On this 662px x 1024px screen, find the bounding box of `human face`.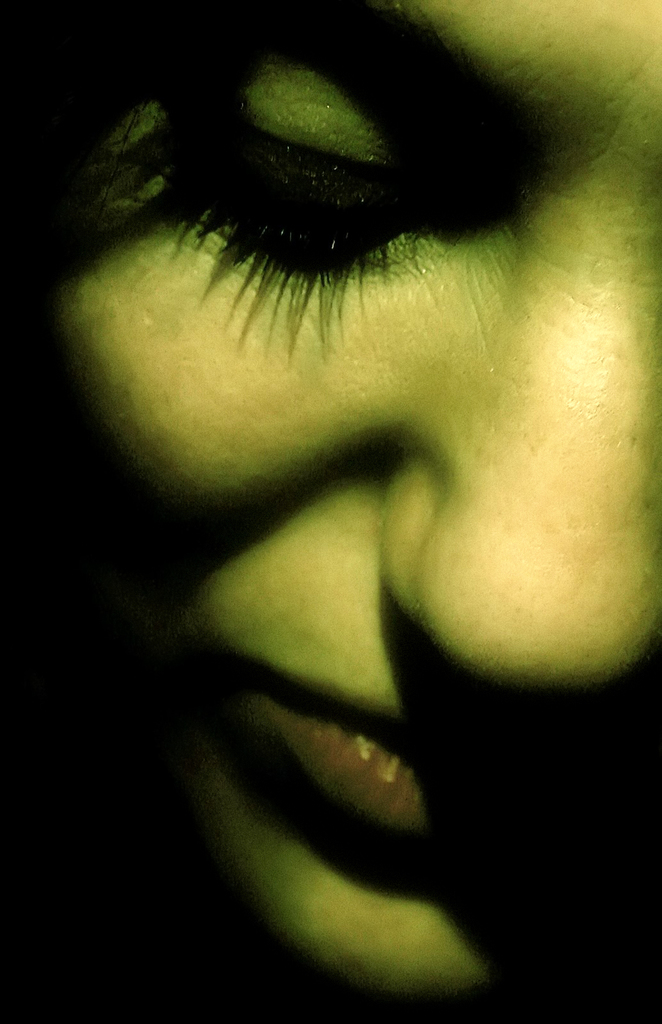
Bounding box: (x1=0, y1=3, x2=661, y2=1023).
